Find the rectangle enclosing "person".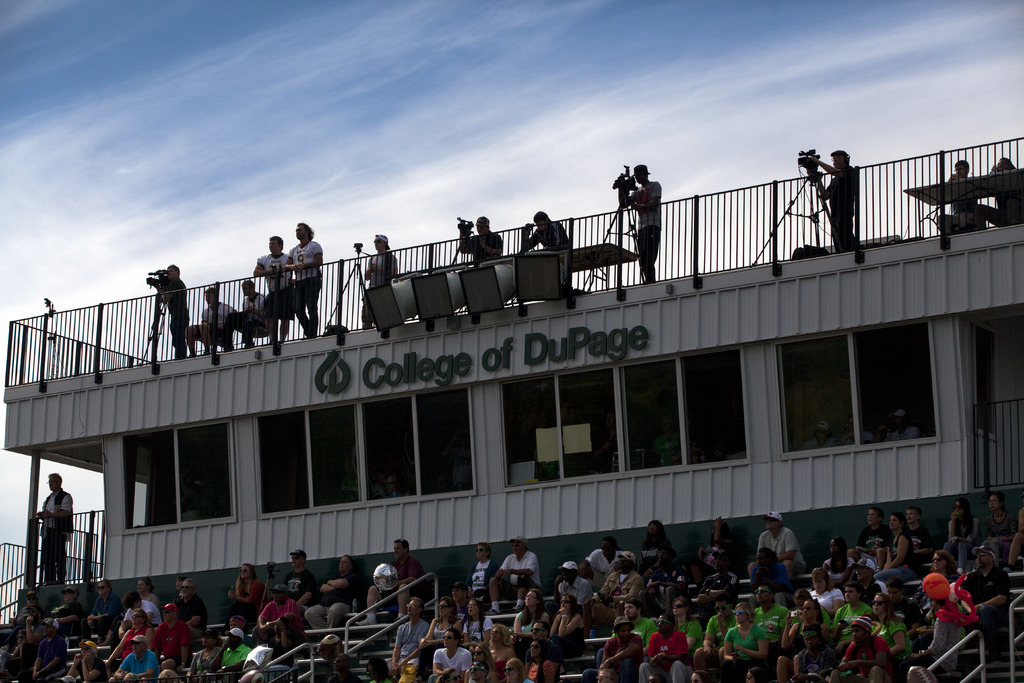
bbox(806, 151, 869, 256).
